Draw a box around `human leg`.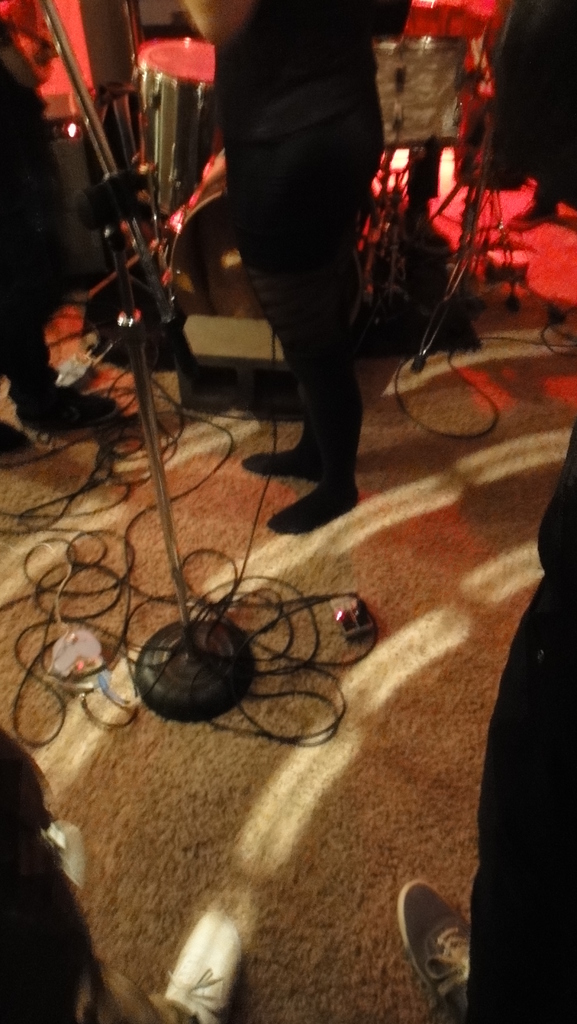
[0,326,113,430].
